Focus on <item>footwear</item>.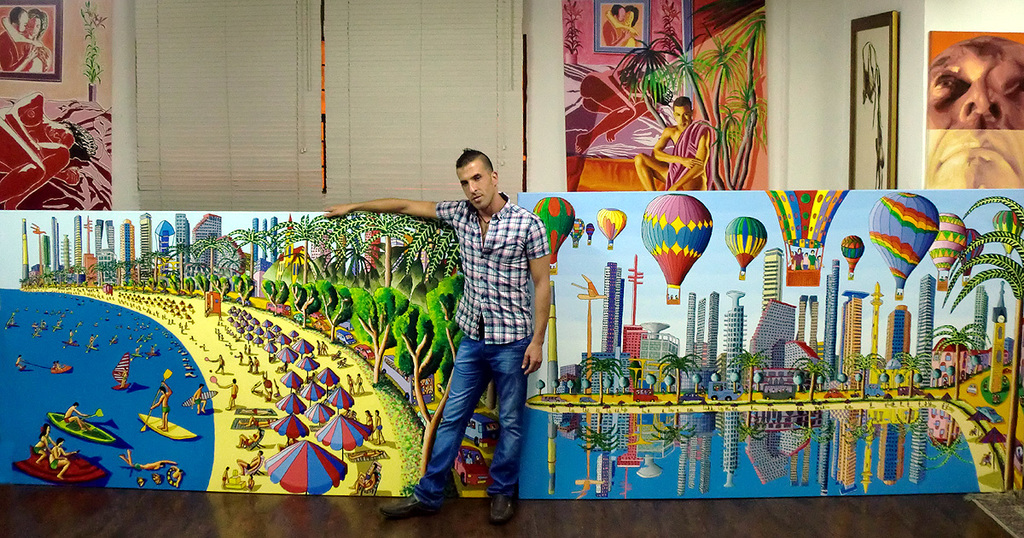
Focused at (left=484, top=486, right=515, bottom=532).
